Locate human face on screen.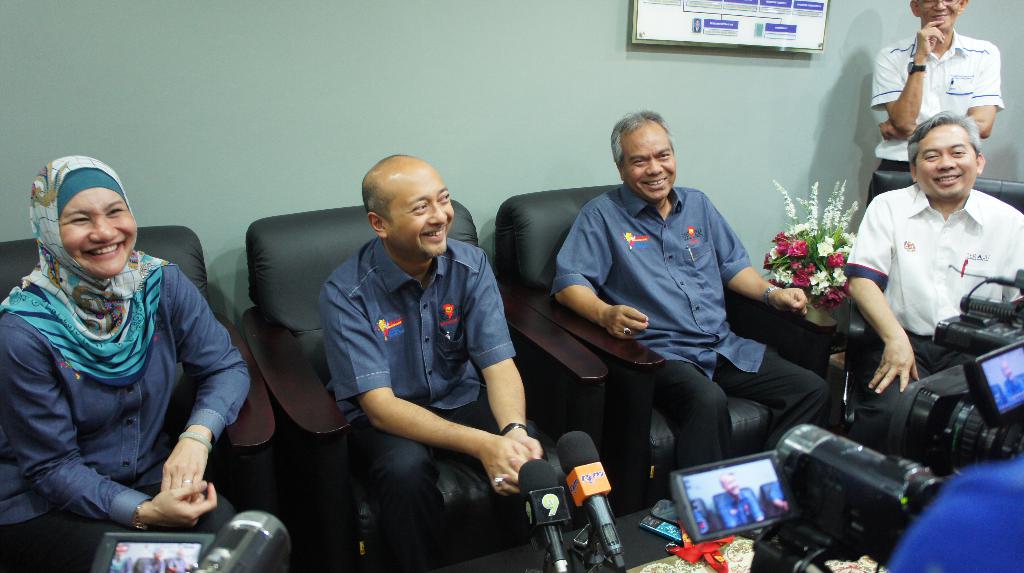
On screen at l=916, t=126, r=975, b=197.
